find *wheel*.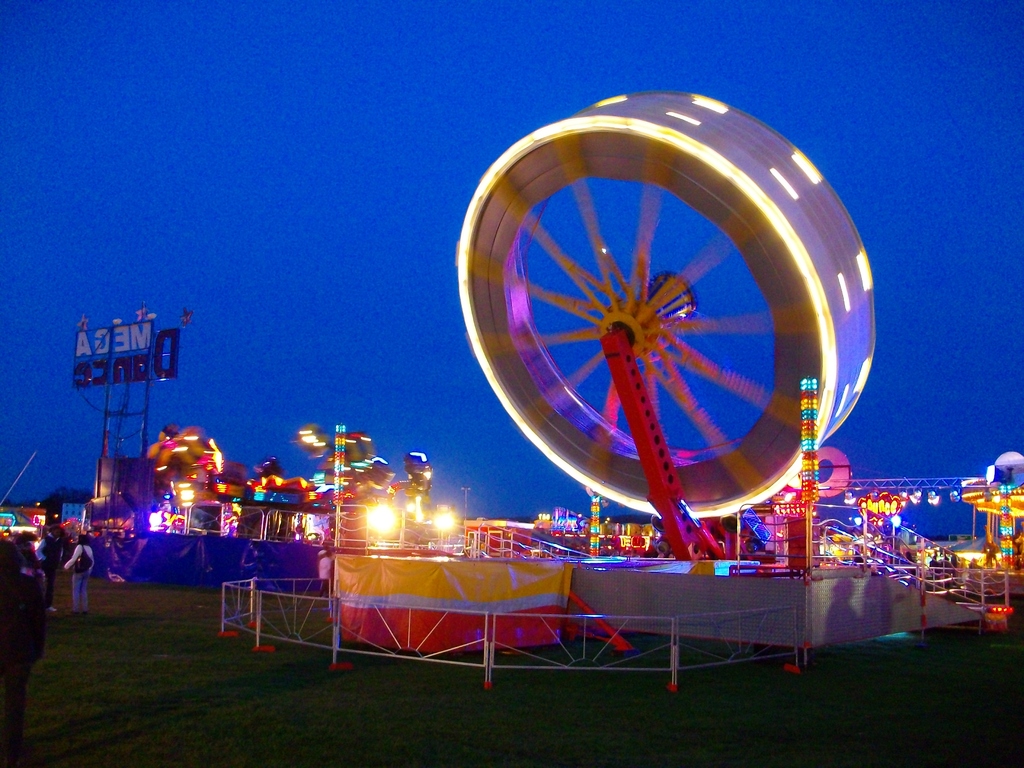
left=482, top=118, right=848, bottom=513.
